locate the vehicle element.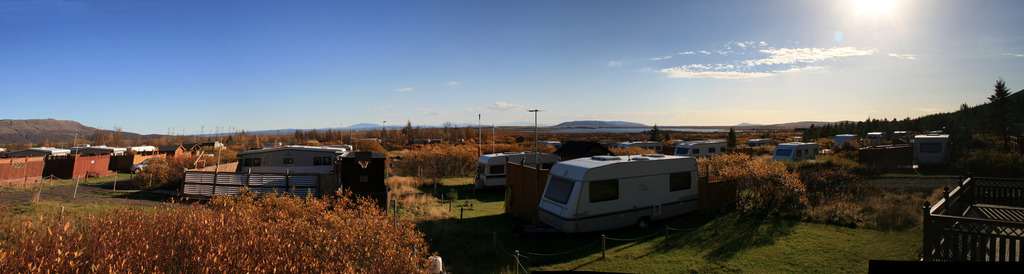
Element bbox: (130, 157, 168, 176).
